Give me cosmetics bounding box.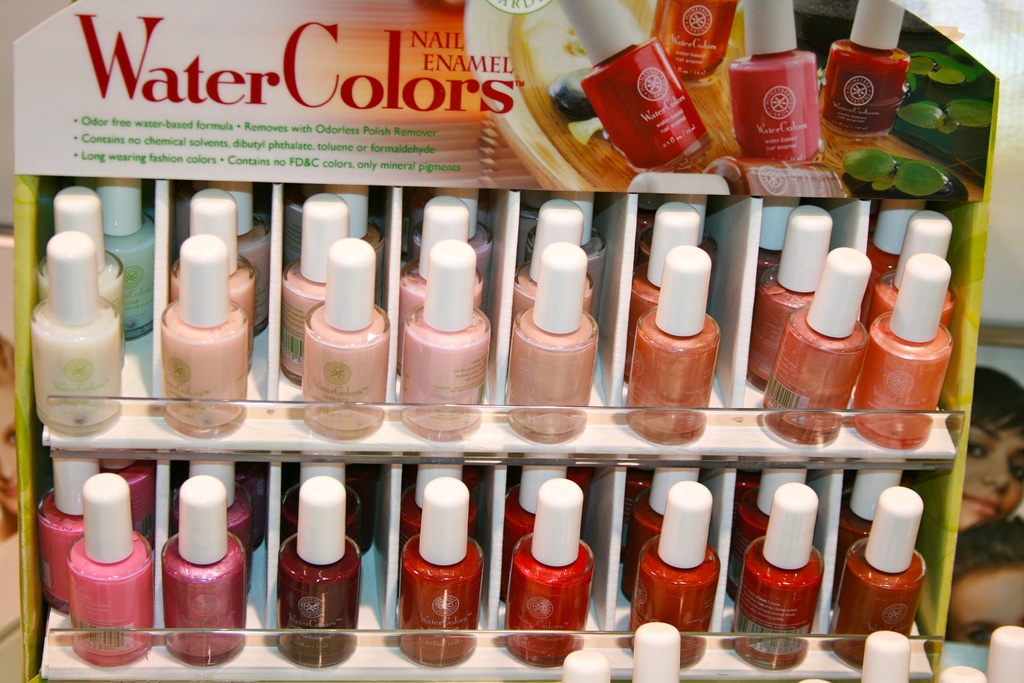
67/470/159/672.
